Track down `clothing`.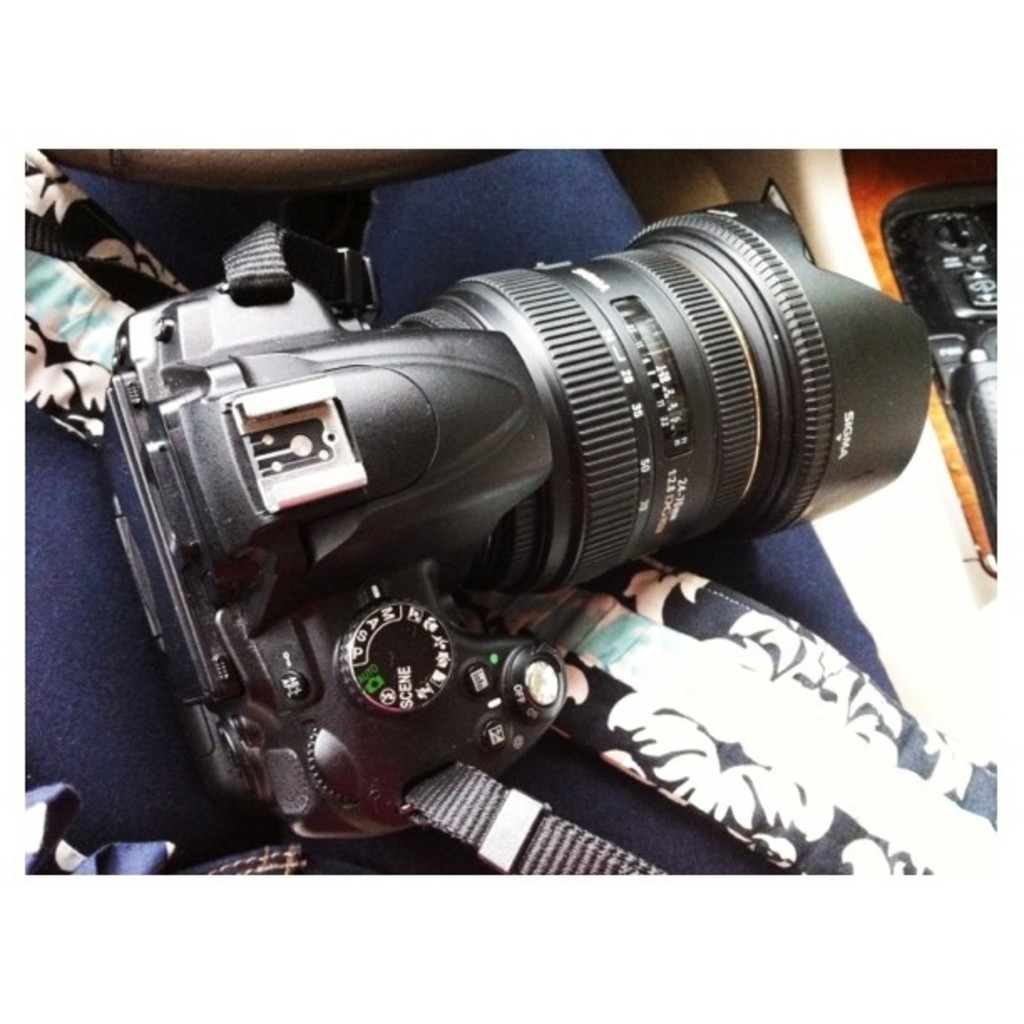
Tracked to rect(27, 151, 904, 892).
